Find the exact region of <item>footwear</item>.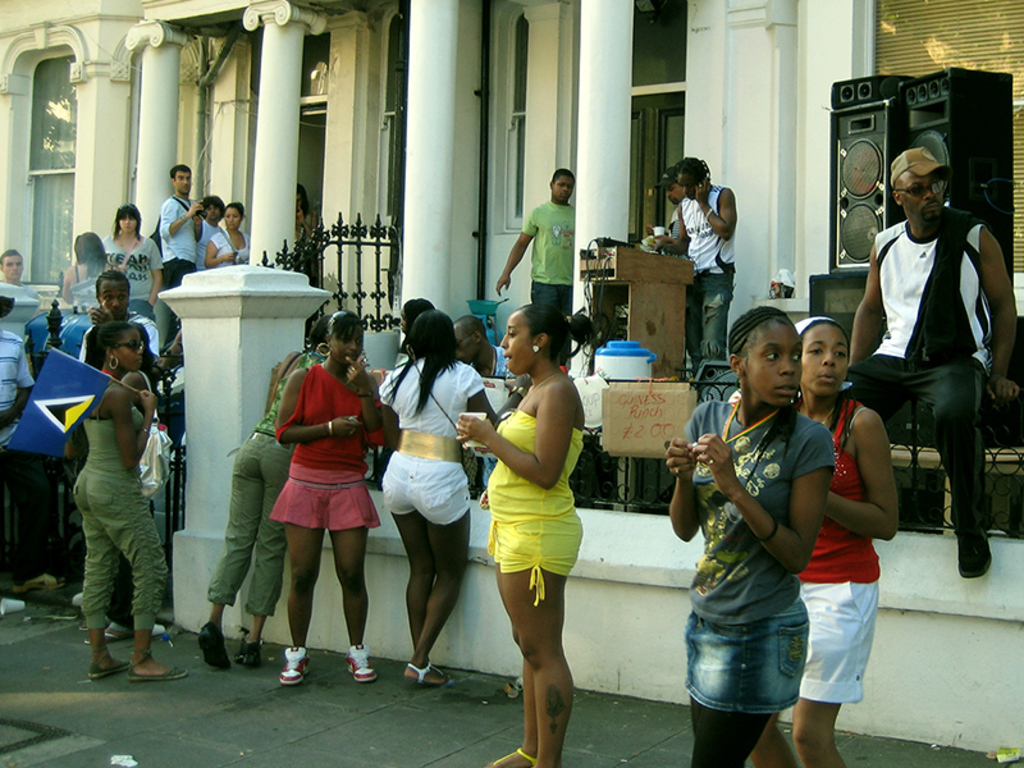
Exact region: x1=952, y1=521, x2=992, y2=577.
